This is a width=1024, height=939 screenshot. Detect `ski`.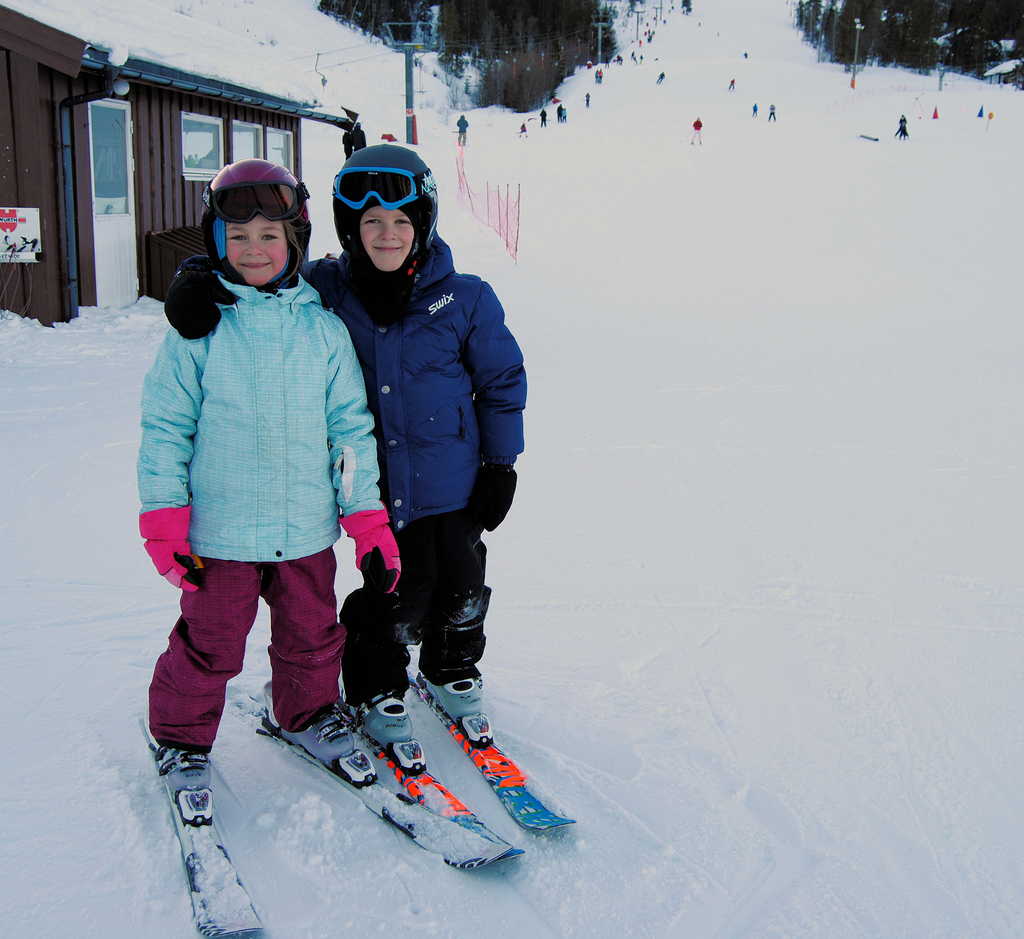
139, 688, 264, 938.
